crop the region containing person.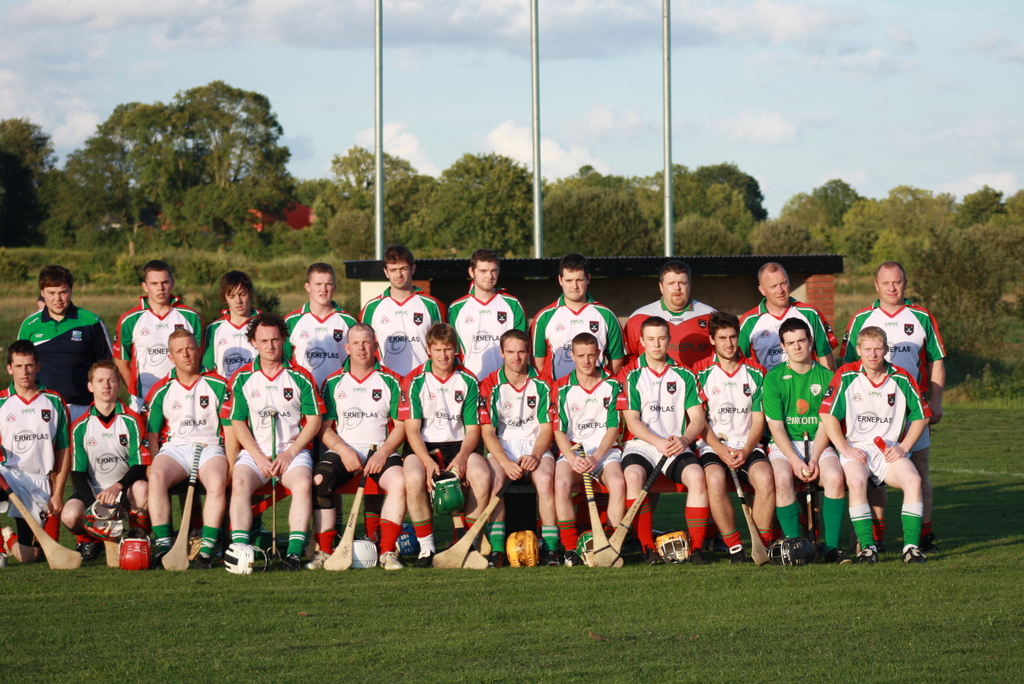
Crop region: locate(475, 322, 555, 572).
